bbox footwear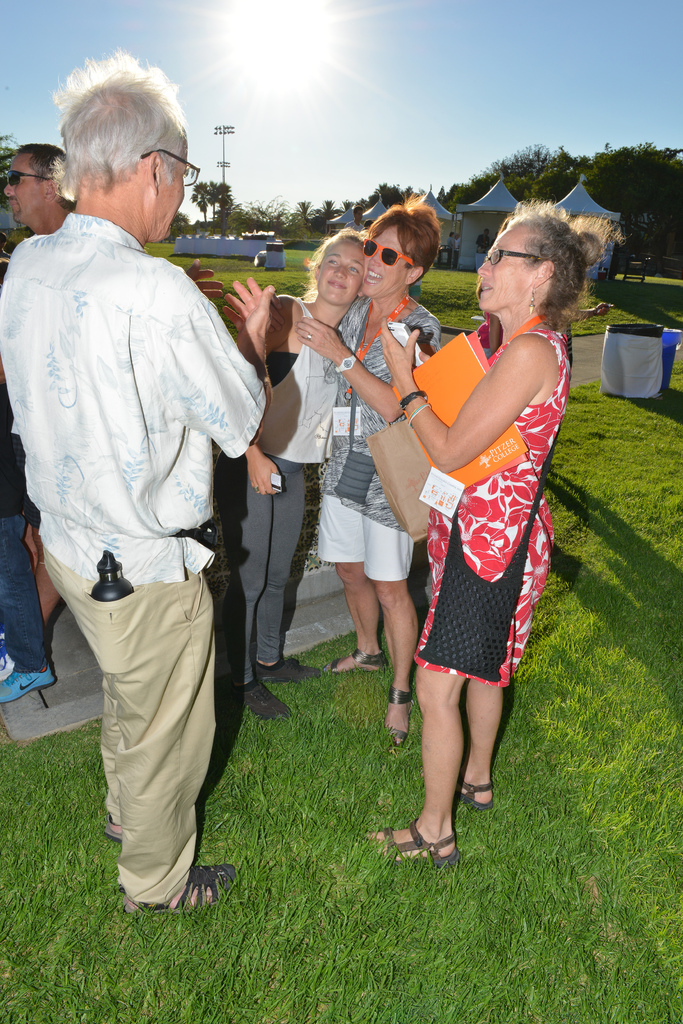
230 673 291 731
